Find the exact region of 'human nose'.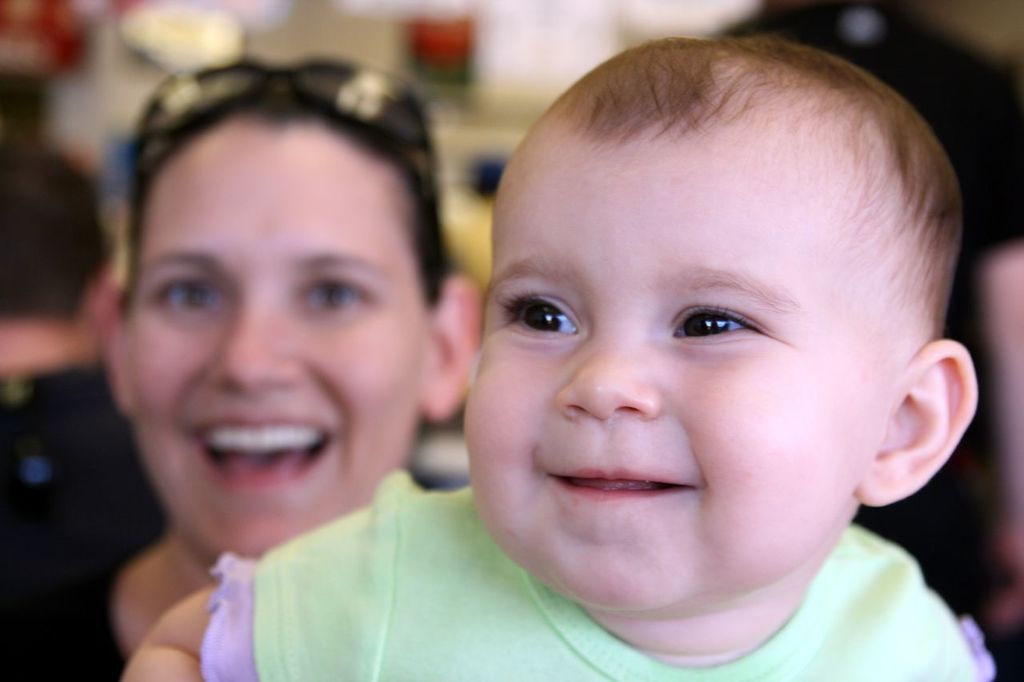
Exact region: <box>560,317,657,422</box>.
